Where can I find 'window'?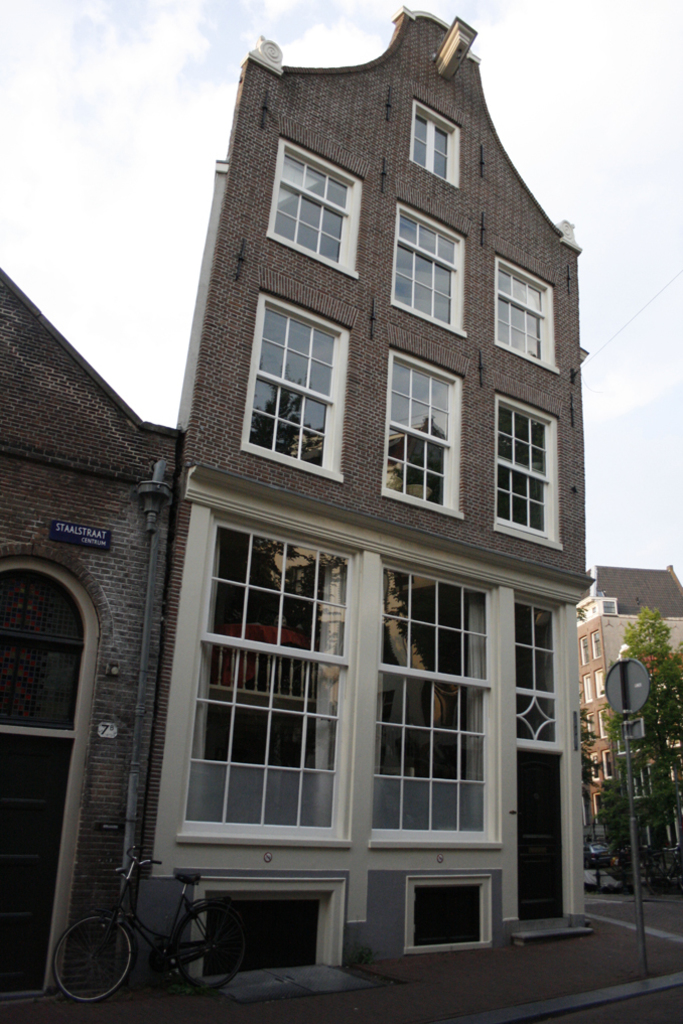
You can find it at <bbox>626, 765, 652, 795</bbox>.
